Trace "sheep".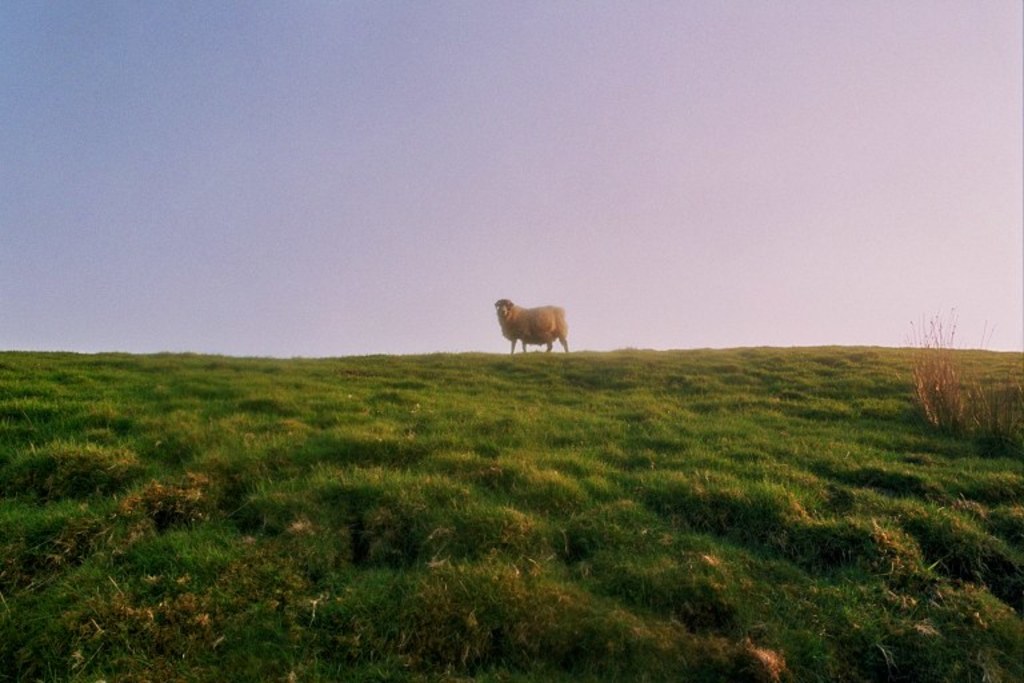
Traced to region(493, 301, 571, 352).
